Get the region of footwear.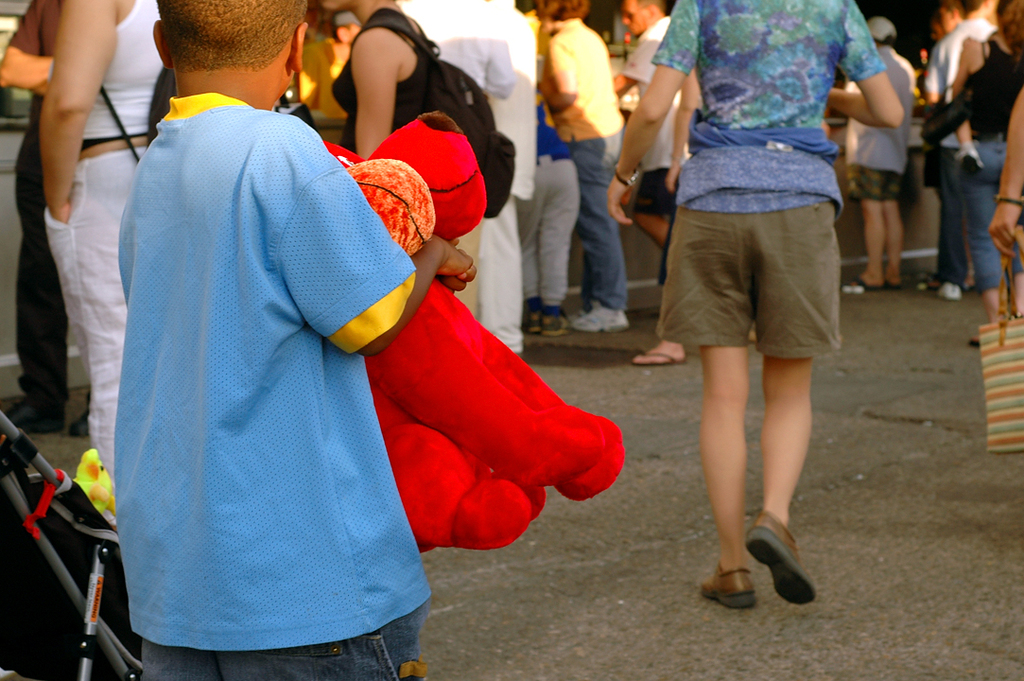
[545,310,571,341].
